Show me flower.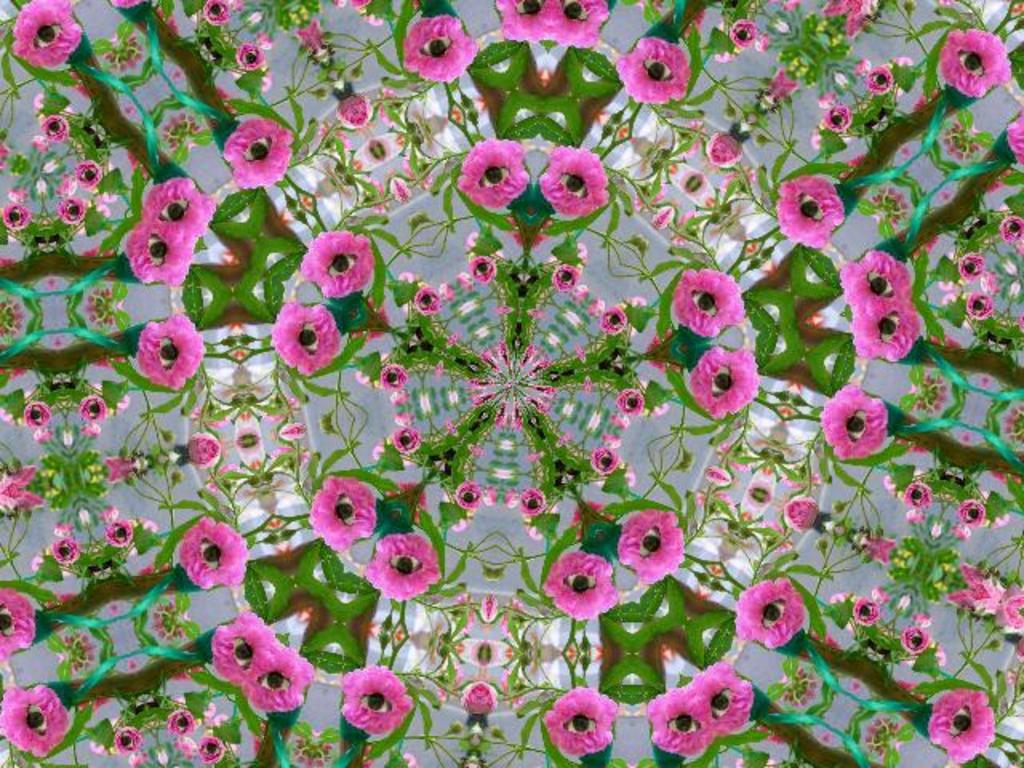
flower is here: region(394, 14, 482, 82).
